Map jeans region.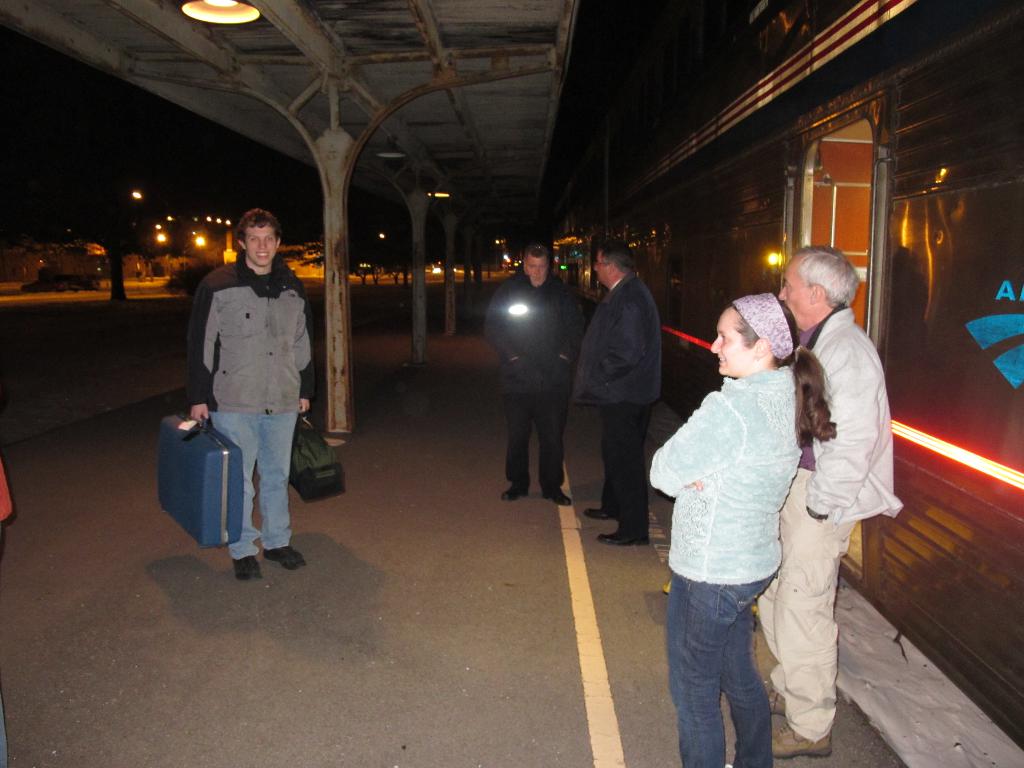
Mapped to detection(604, 399, 655, 545).
